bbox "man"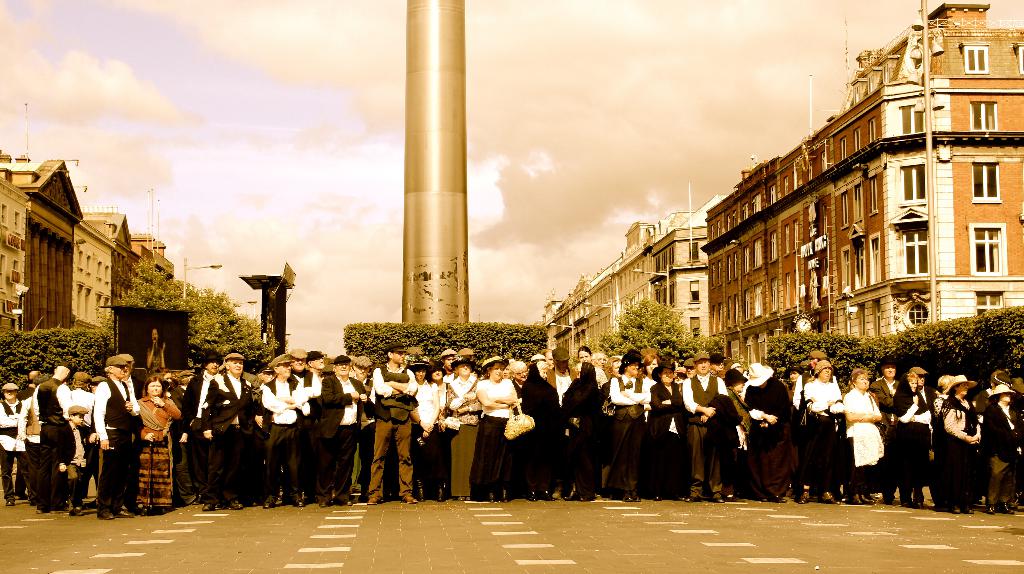
Rect(436, 346, 459, 379)
